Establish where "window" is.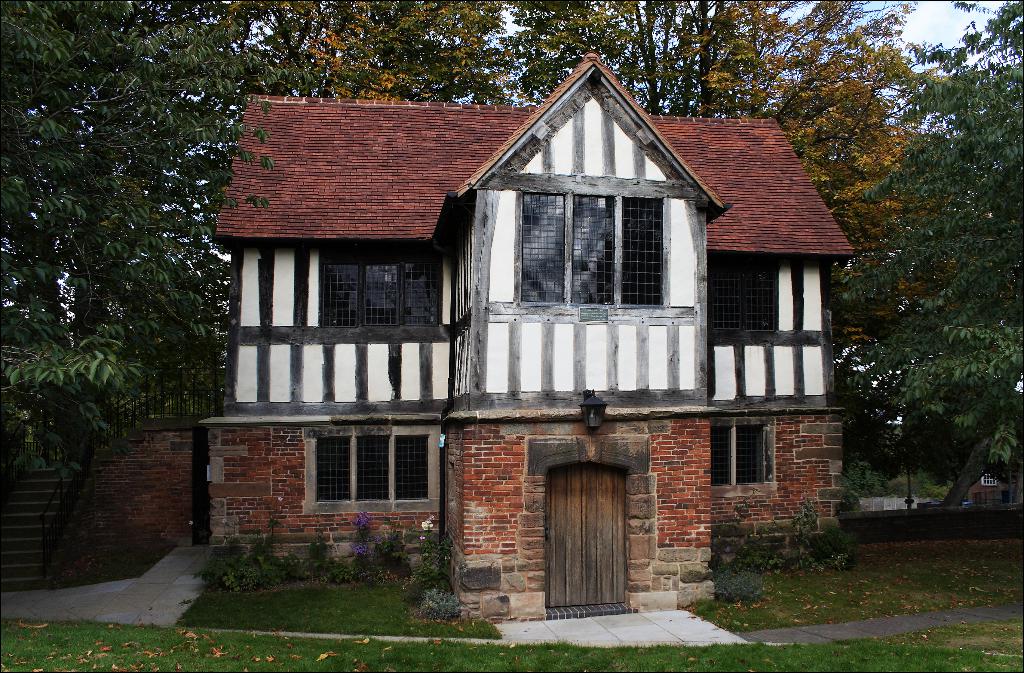
Established at bbox=[291, 416, 442, 523].
